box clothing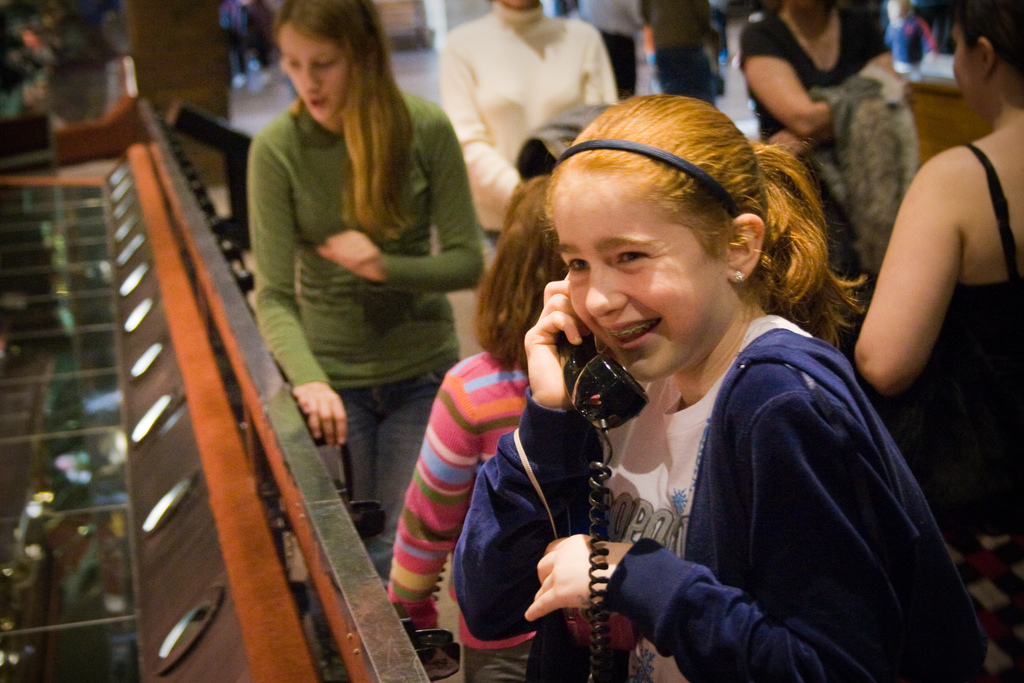
(255, 74, 493, 389)
